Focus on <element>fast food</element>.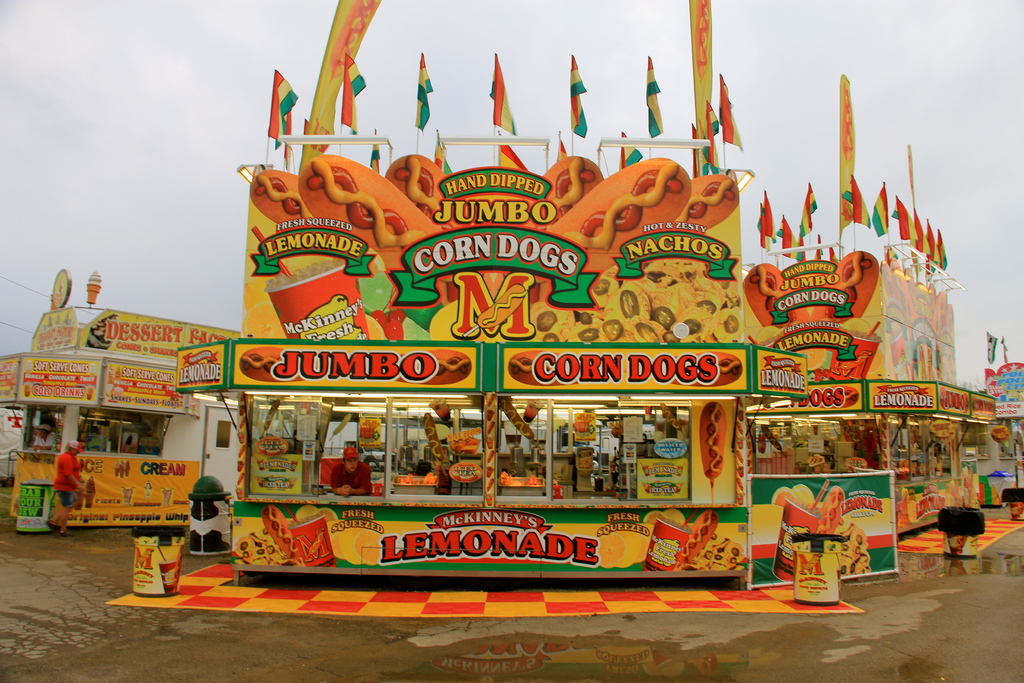
Focused at pyautogui.locateOnScreen(497, 476, 538, 488).
